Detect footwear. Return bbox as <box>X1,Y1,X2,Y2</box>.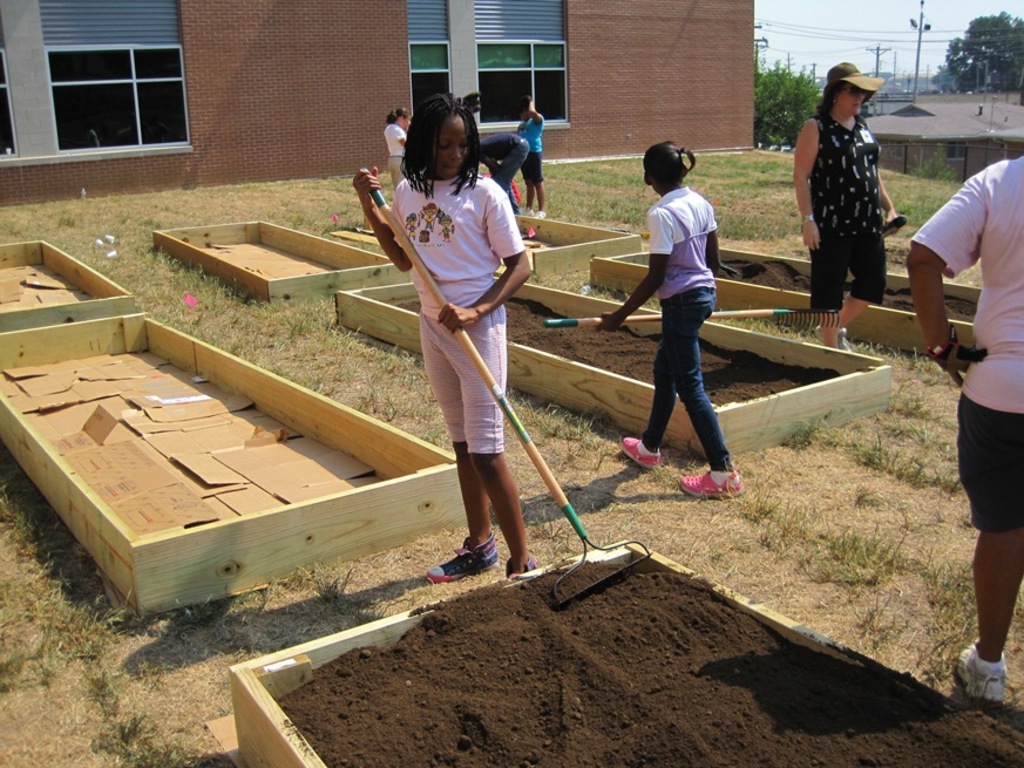
<box>955,639,1008,694</box>.
